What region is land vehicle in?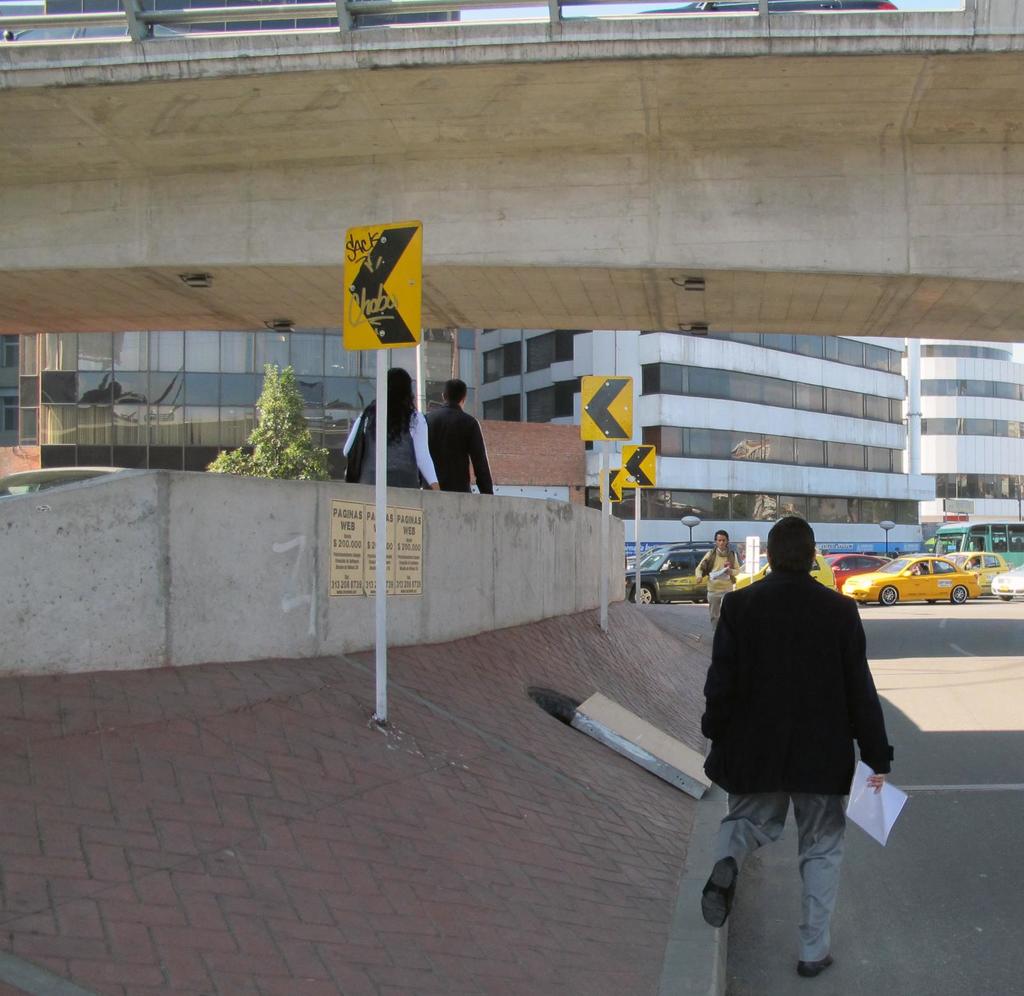
region(809, 538, 828, 593).
